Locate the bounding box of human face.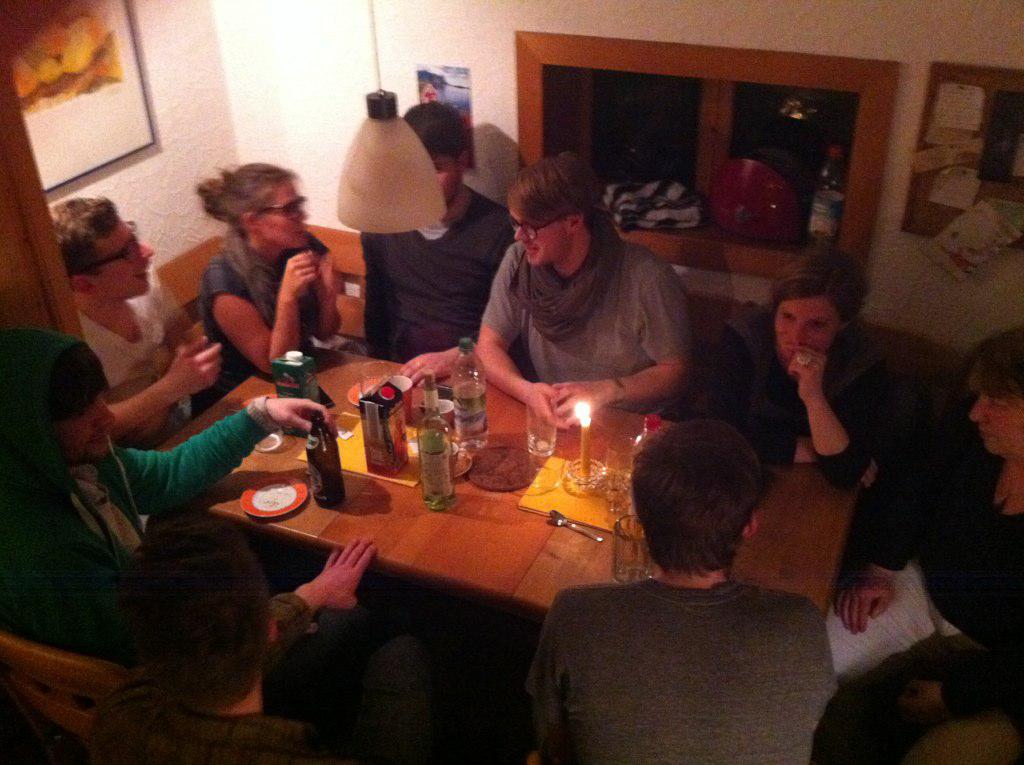
Bounding box: locate(71, 385, 113, 458).
